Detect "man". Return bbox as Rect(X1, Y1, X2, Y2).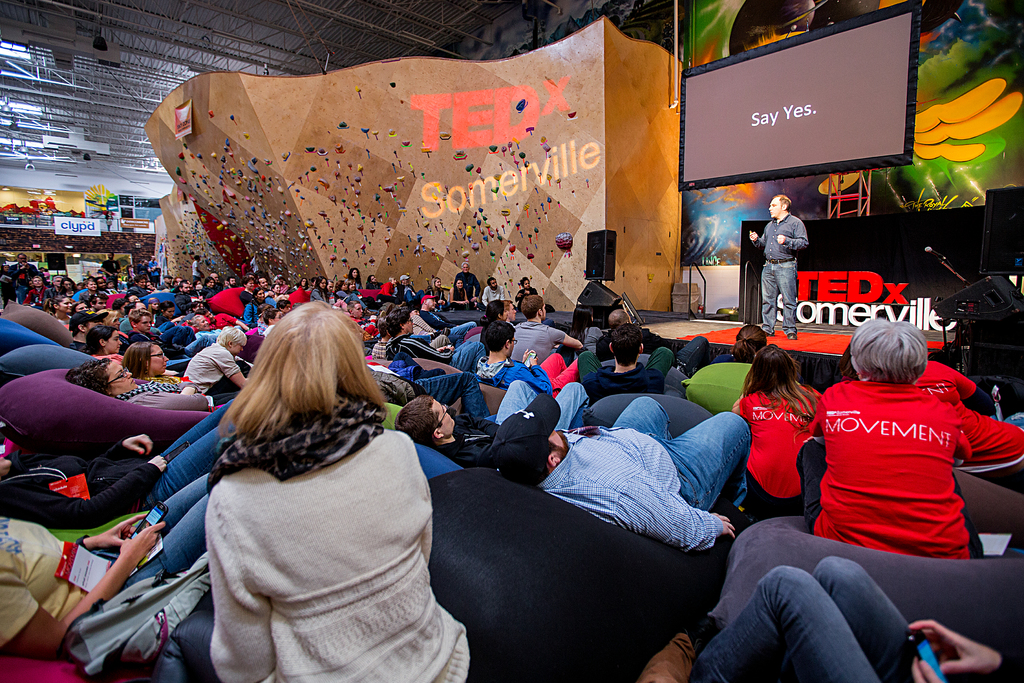
Rect(471, 320, 582, 398).
